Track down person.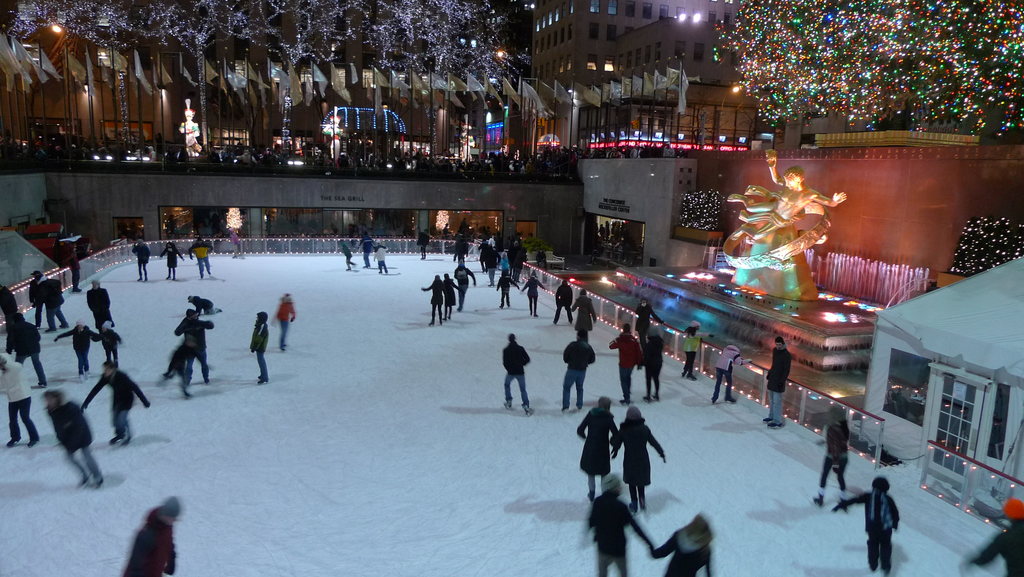
Tracked to bbox=[815, 399, 851, 507].
